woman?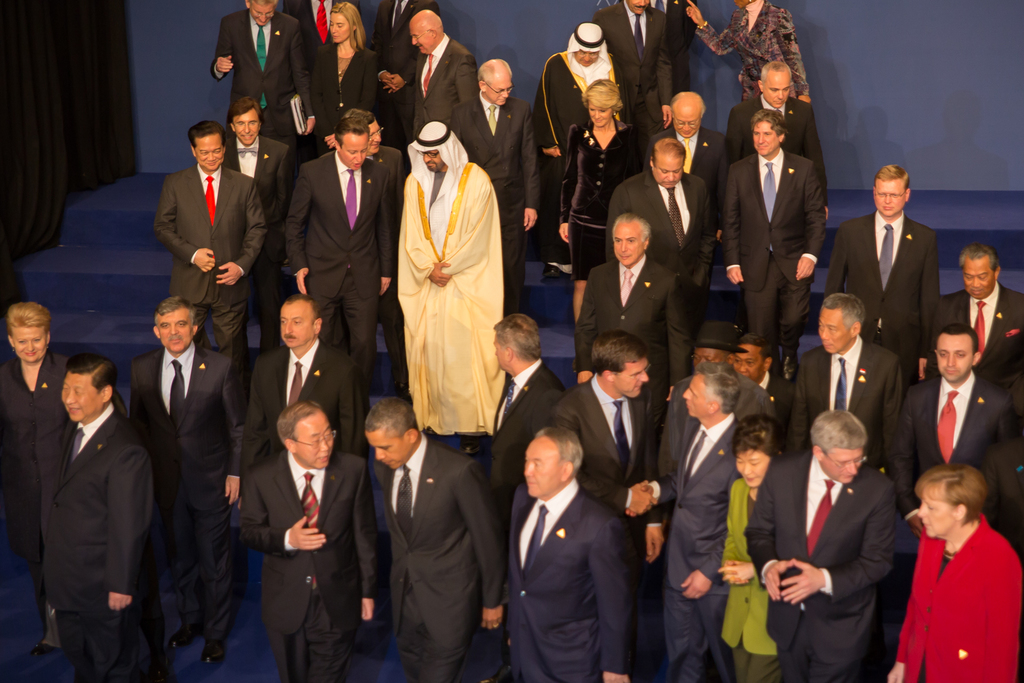
<bbox>0, 299, 76, 654</bbox>
